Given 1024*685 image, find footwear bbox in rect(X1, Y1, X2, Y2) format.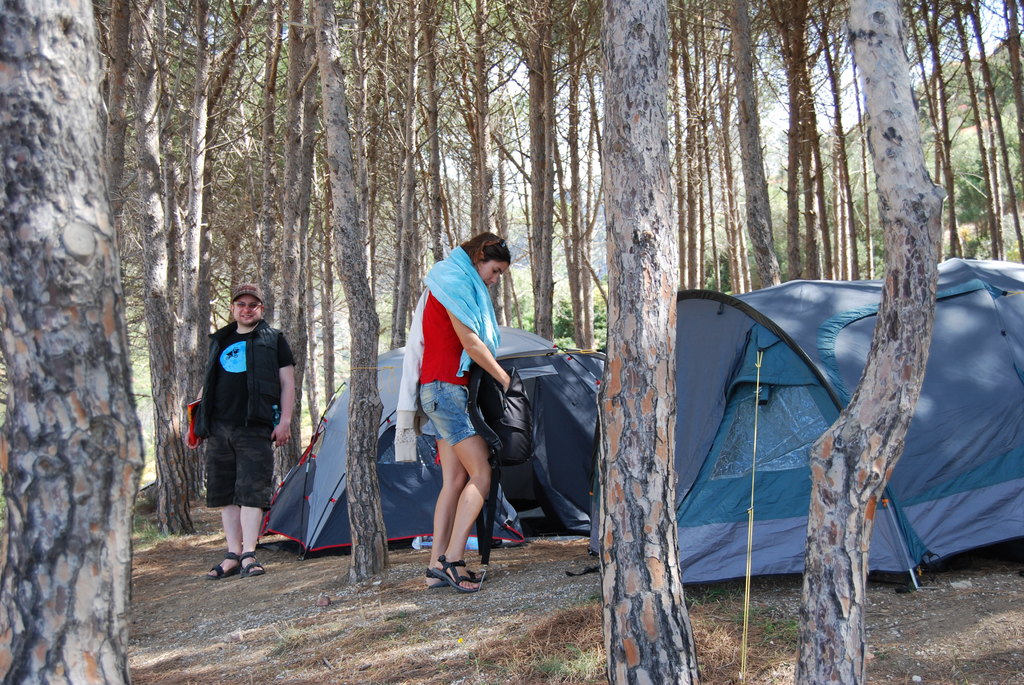
rect(431, 555, 480, 595).
